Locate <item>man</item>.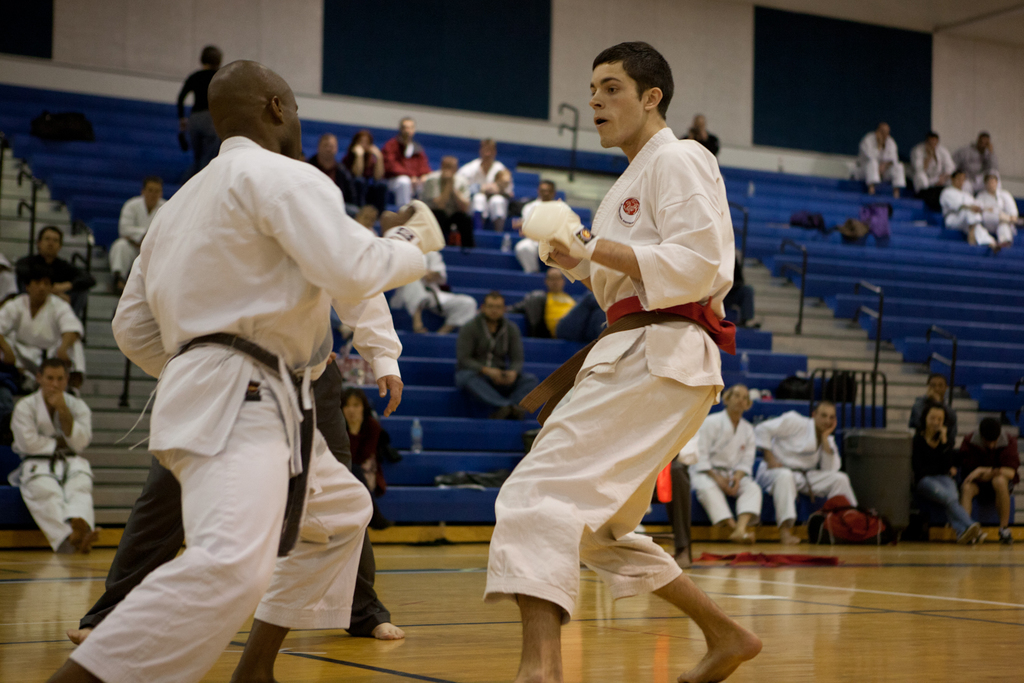
Bounding box: (left=679, top=388, right=762, bottom=545).
